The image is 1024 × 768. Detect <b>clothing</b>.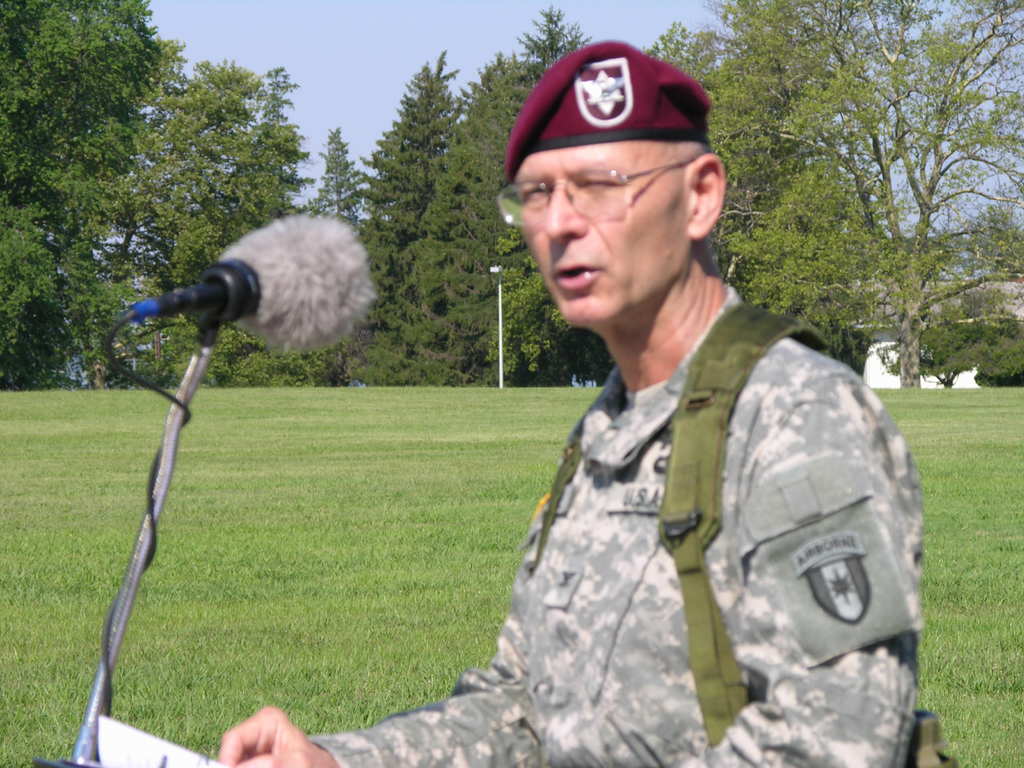
Detection: <bbox>305, 286, 942, 767</bbox>.
